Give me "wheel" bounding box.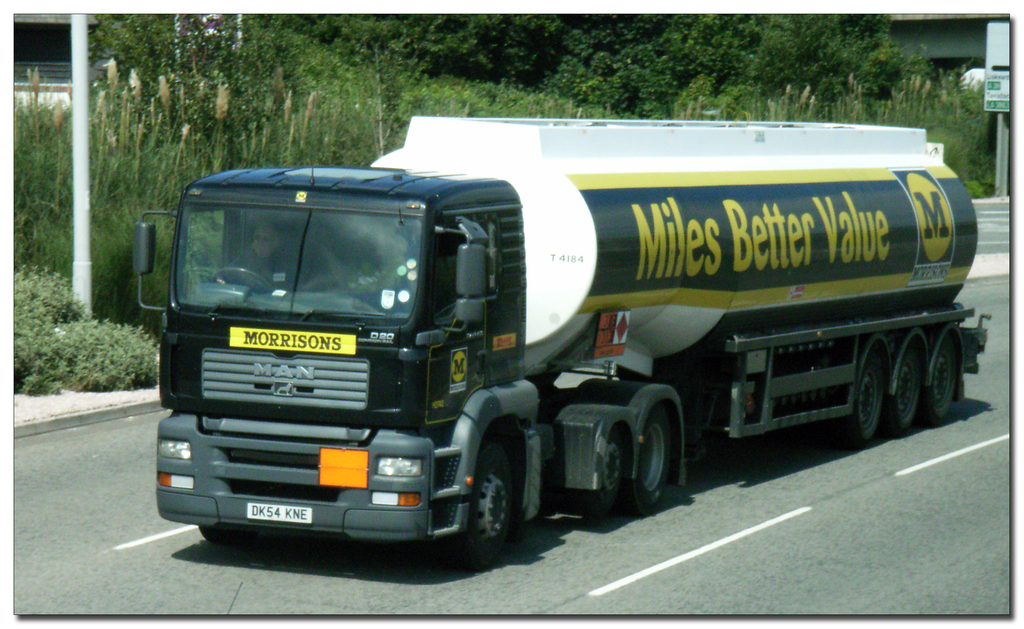
[198, 527, 252, 546].
